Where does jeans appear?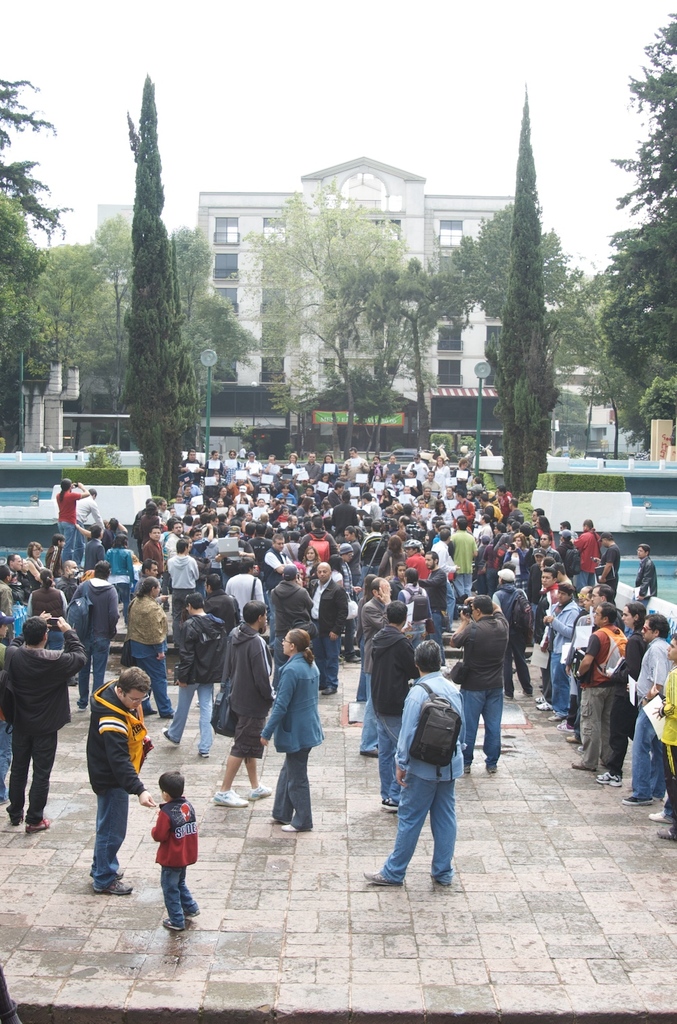
Appears at [x1=56, y1=521, x2=72, y2=559].
